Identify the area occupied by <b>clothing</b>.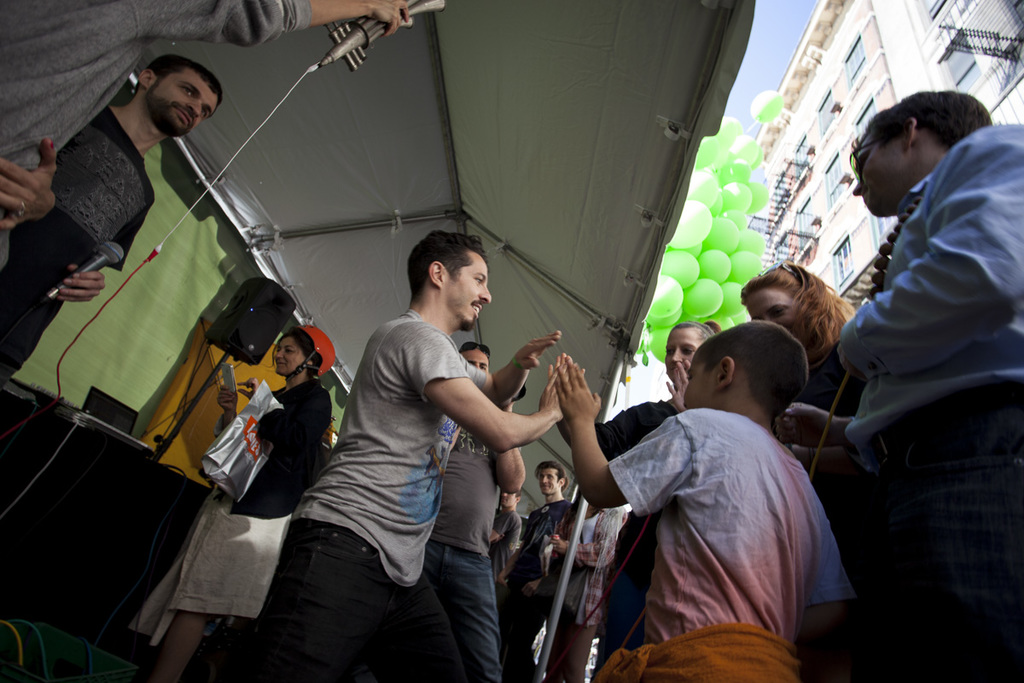
Area: detection(0, 102, 157, 390).
